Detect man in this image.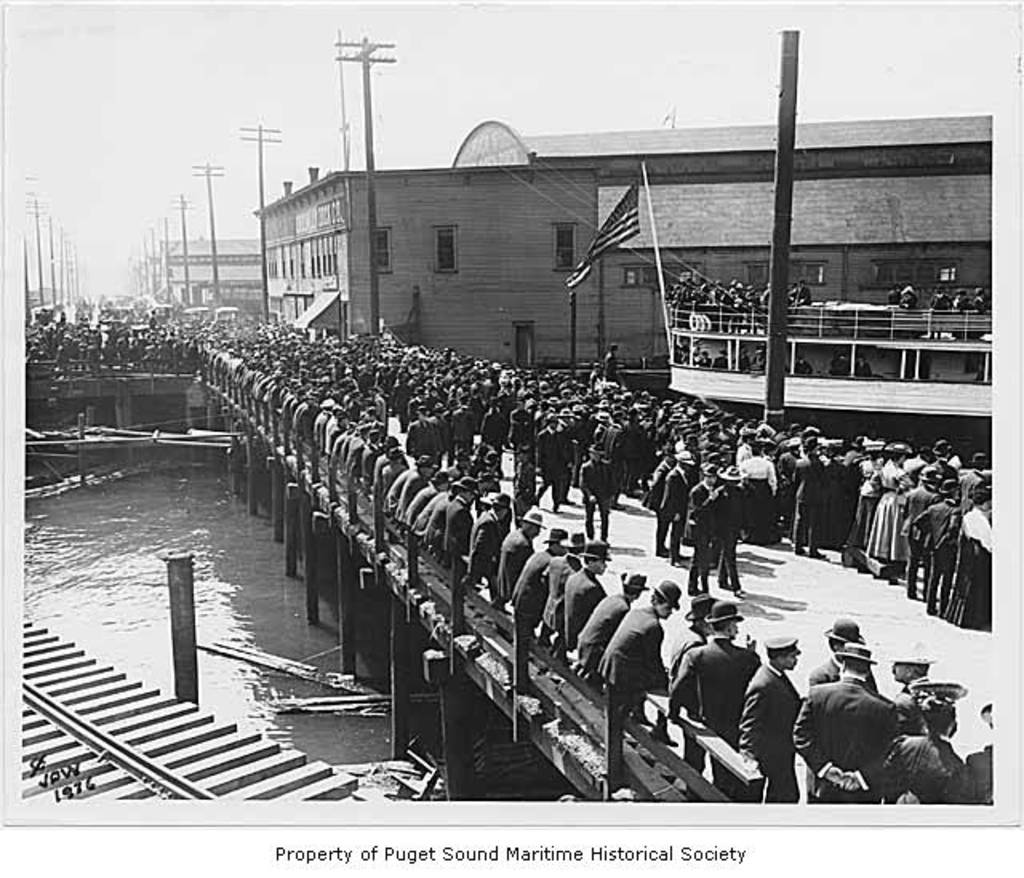
Detection: [x1=667, y1=597, x2=728, y2=780].
